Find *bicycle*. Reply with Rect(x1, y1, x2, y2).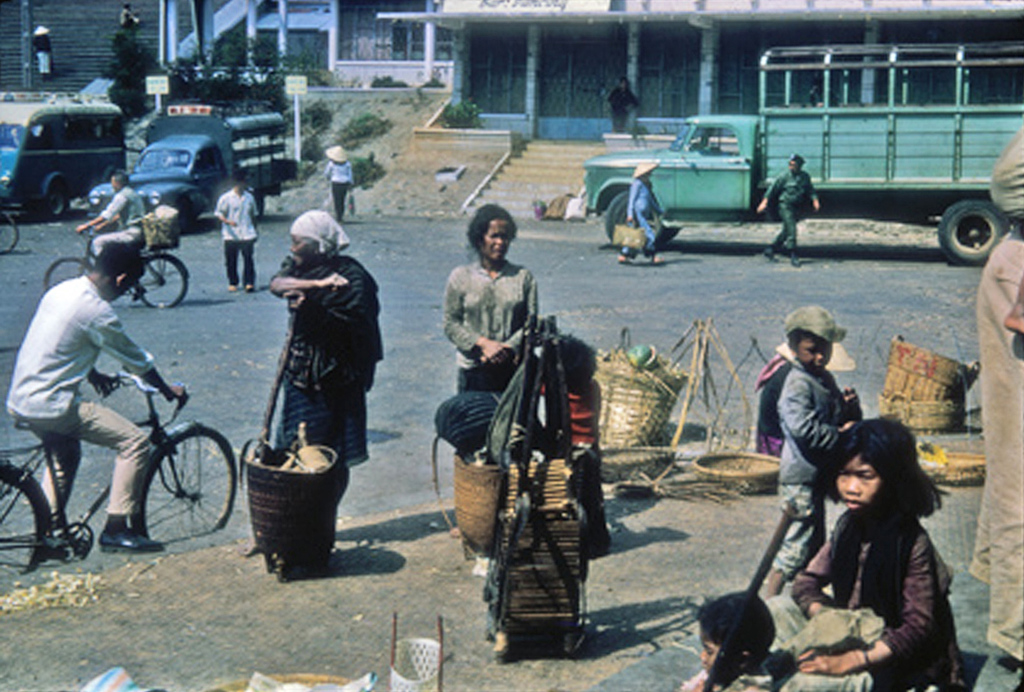
Rect(0, 208, 17, 253).
